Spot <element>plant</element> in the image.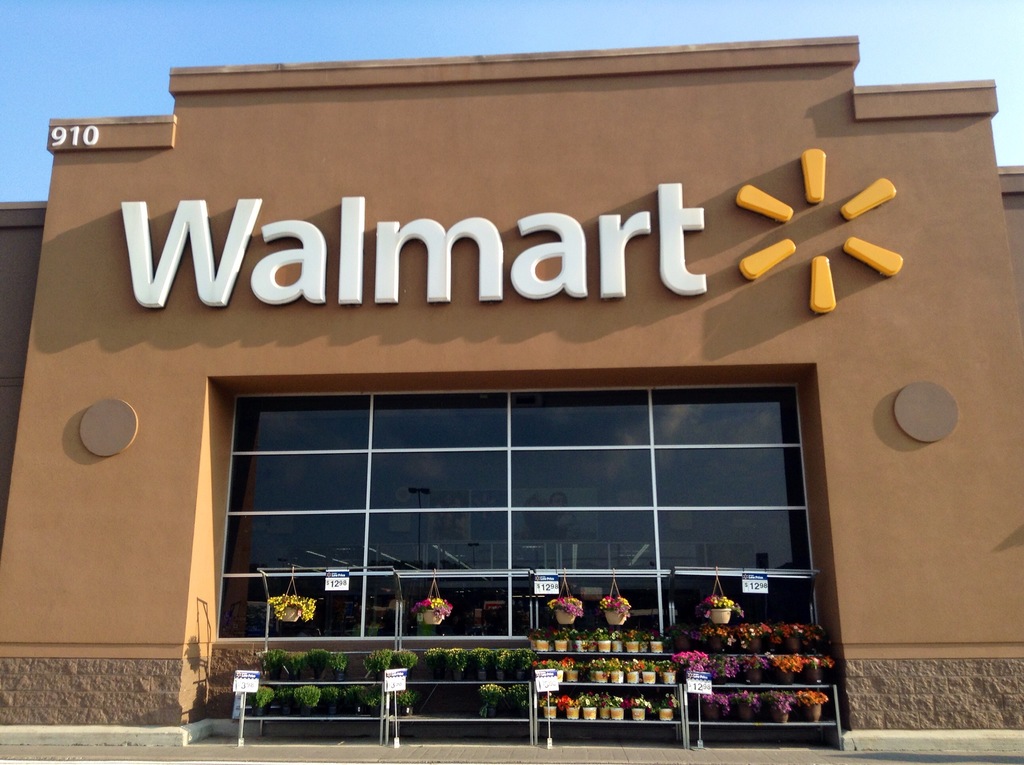
<element>plant</element> found at [534, 695, 669, 720].
